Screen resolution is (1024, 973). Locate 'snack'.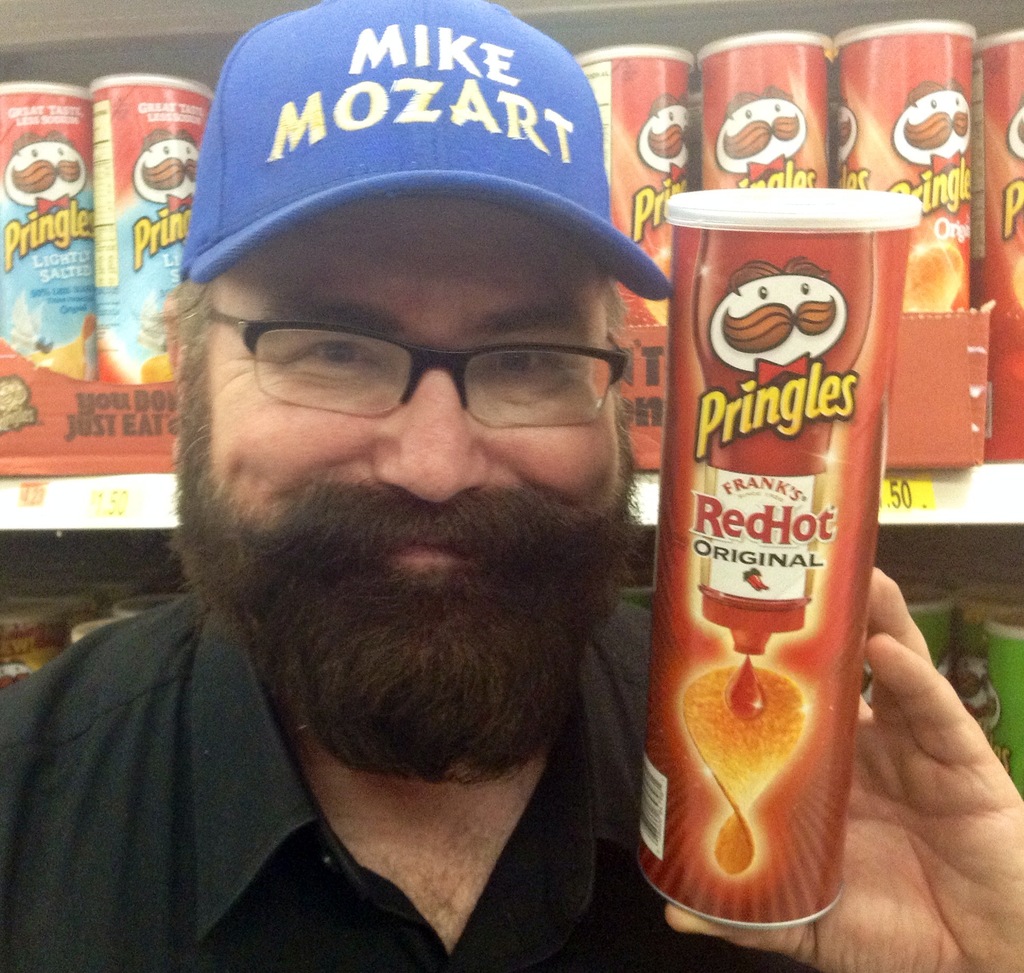
668/179/919/944.
